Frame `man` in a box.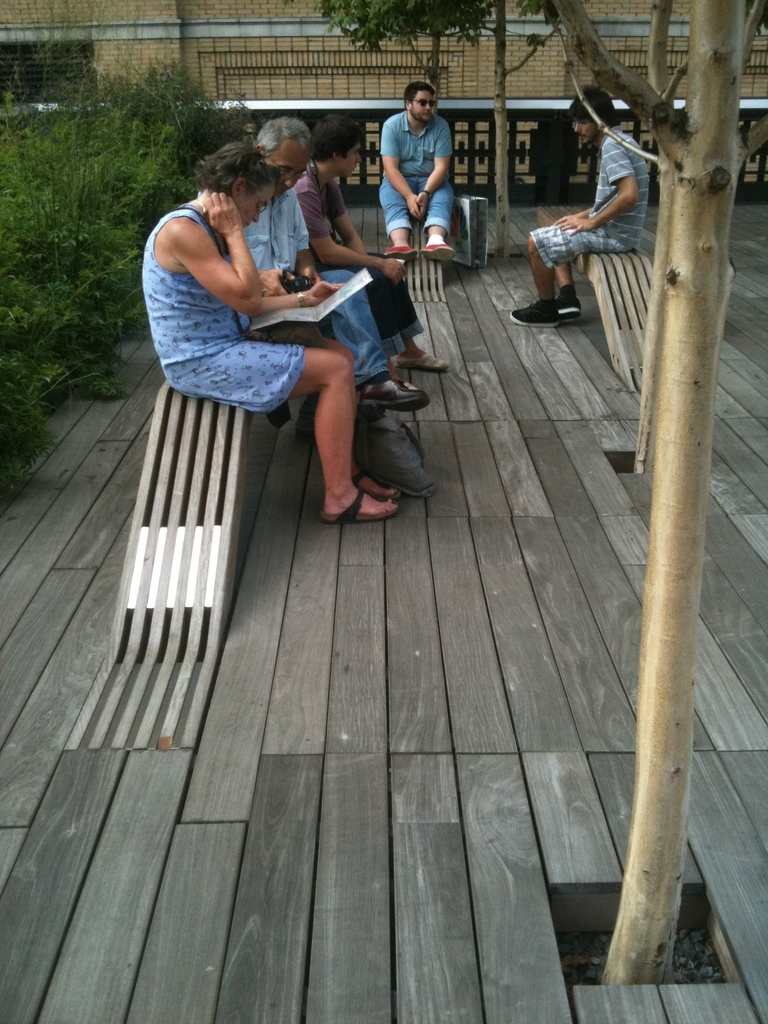
x1=243 y1=120 x2=436 y2=497.
